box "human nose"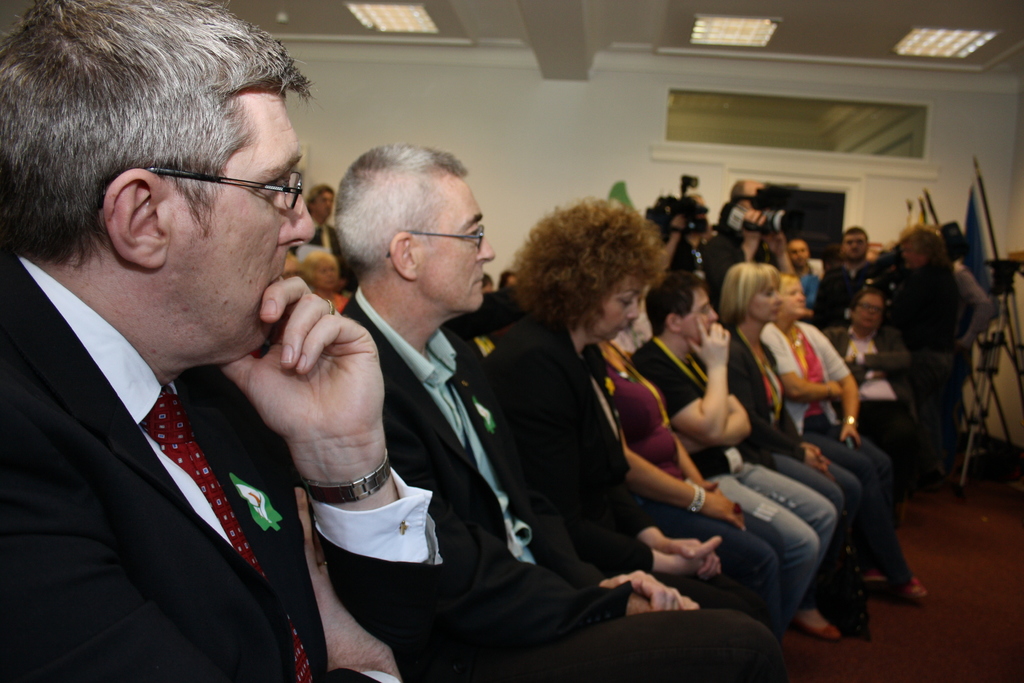
[left=794, top=294, right=804, bottom=300]
